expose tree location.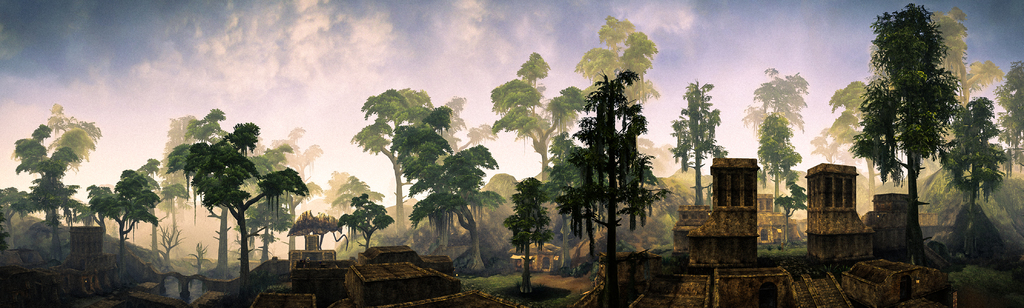
Exposed at <box>389,108,509,279</box>.
